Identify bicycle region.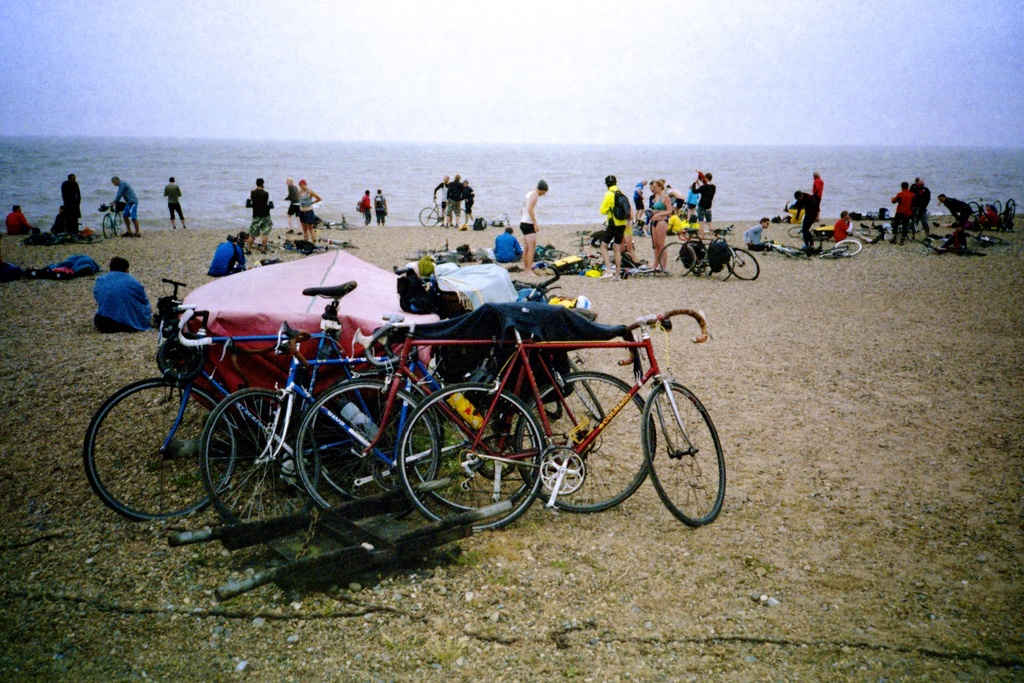
Region: l=785, t=225, r=827, b=248.
